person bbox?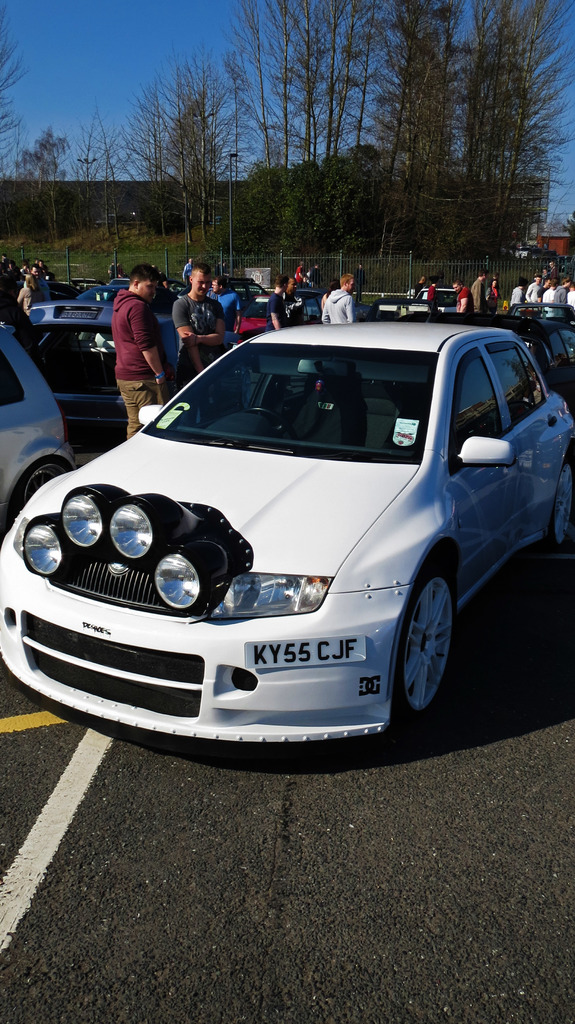
box=[263, 270, 306, 338]
